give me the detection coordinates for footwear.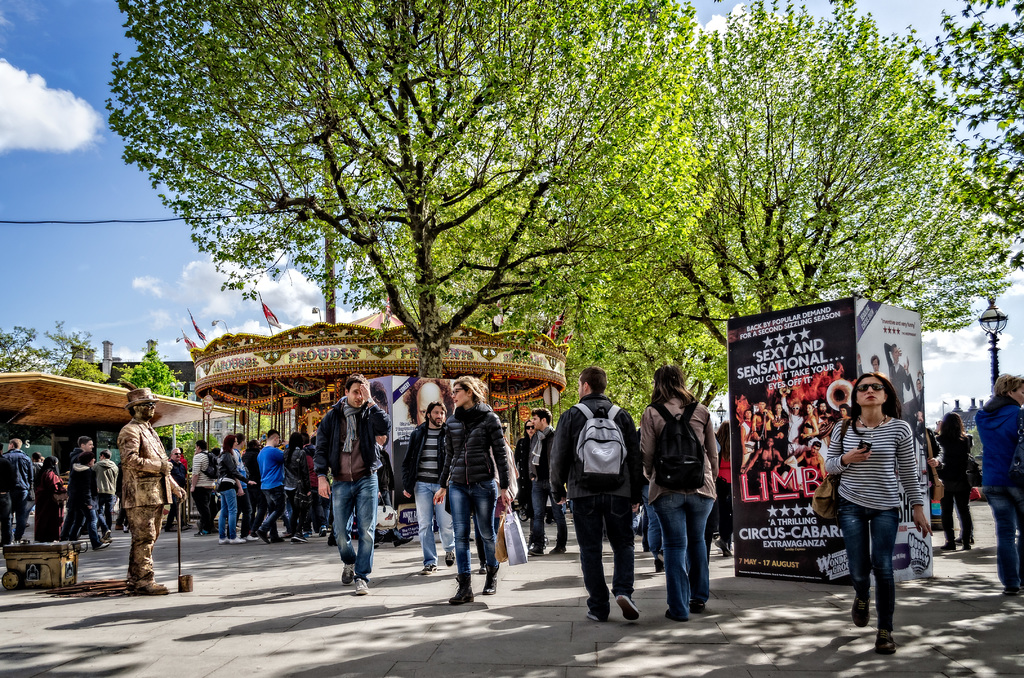
locate(94, 541, 109, 549).
